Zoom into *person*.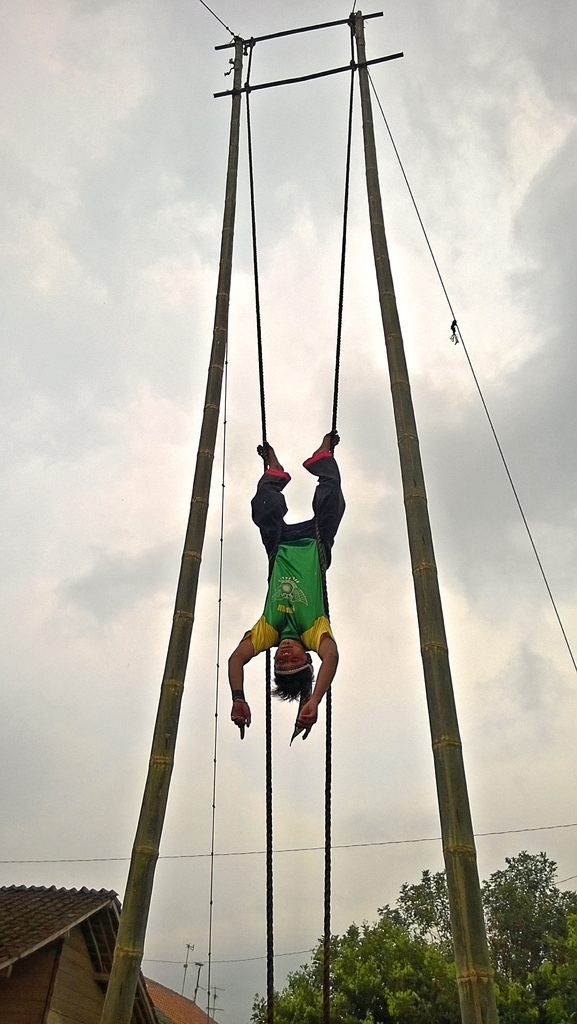
Zoom target: select_region(230, 412, 348, 774).
